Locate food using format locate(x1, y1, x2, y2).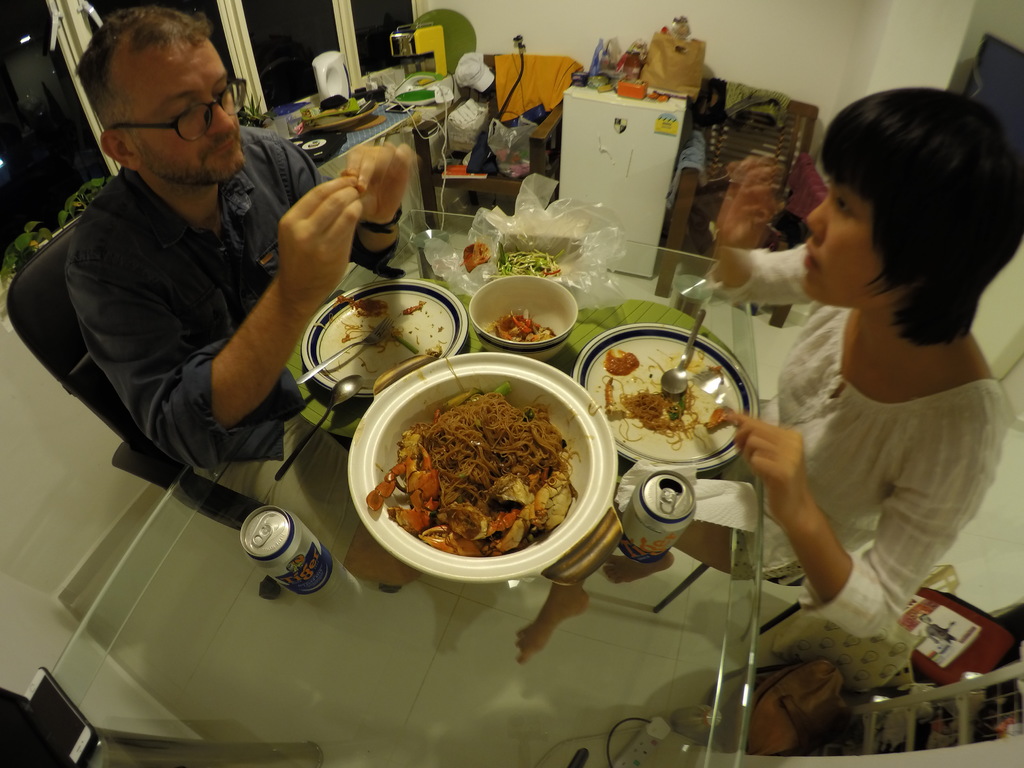
locate(364, 383, 583, 556).
